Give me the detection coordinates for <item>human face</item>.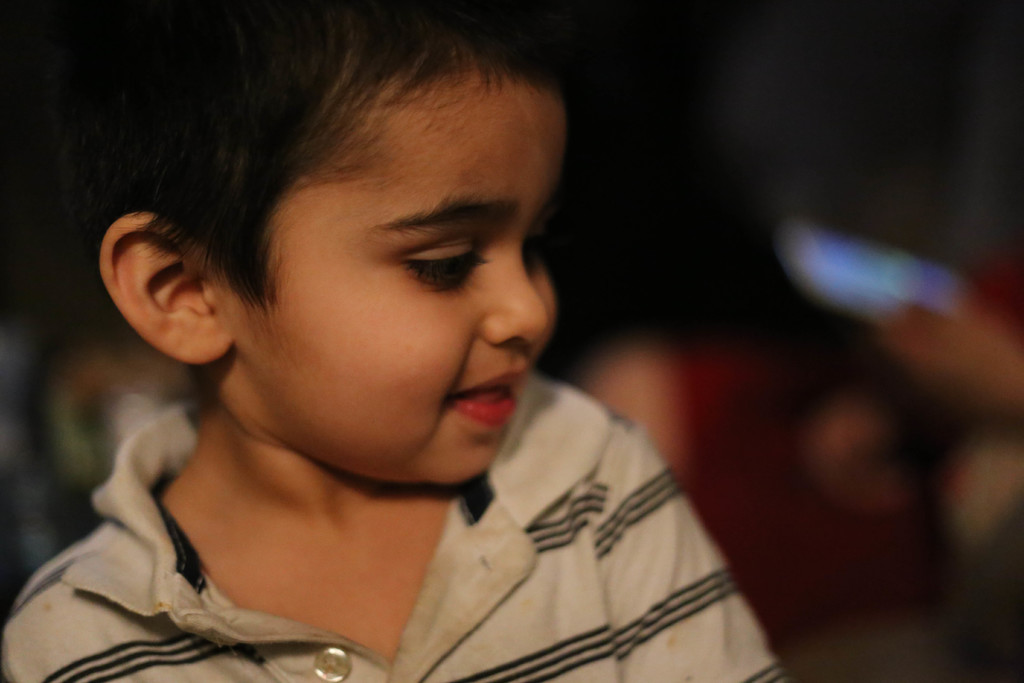
(228, 72, 570, 481).
